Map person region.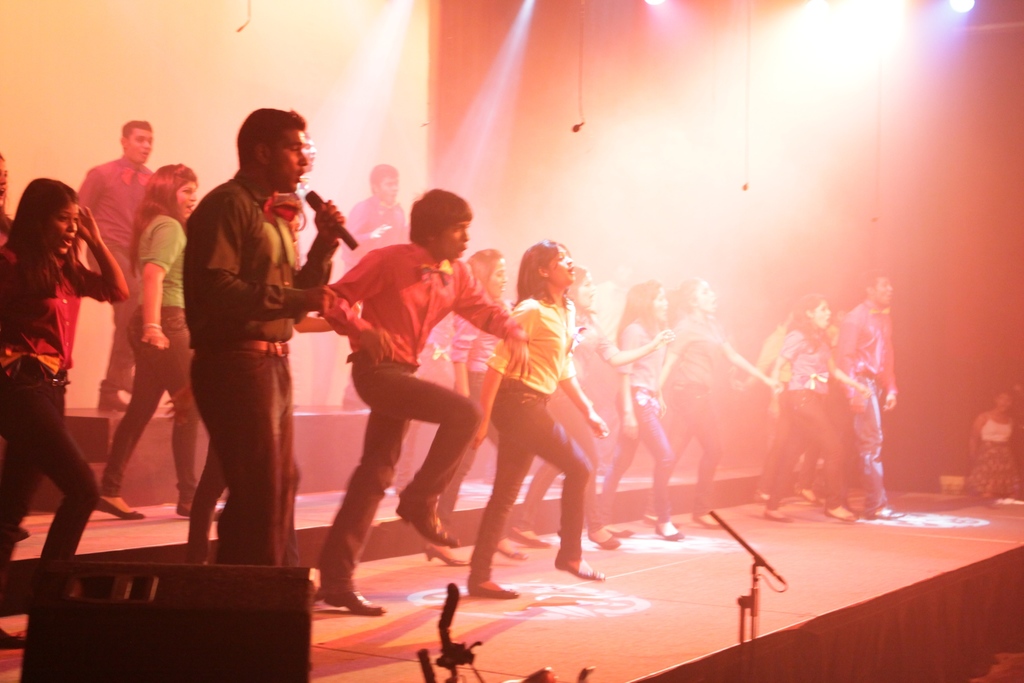
Mapped to bbox(966, 391, 1023, 459).
